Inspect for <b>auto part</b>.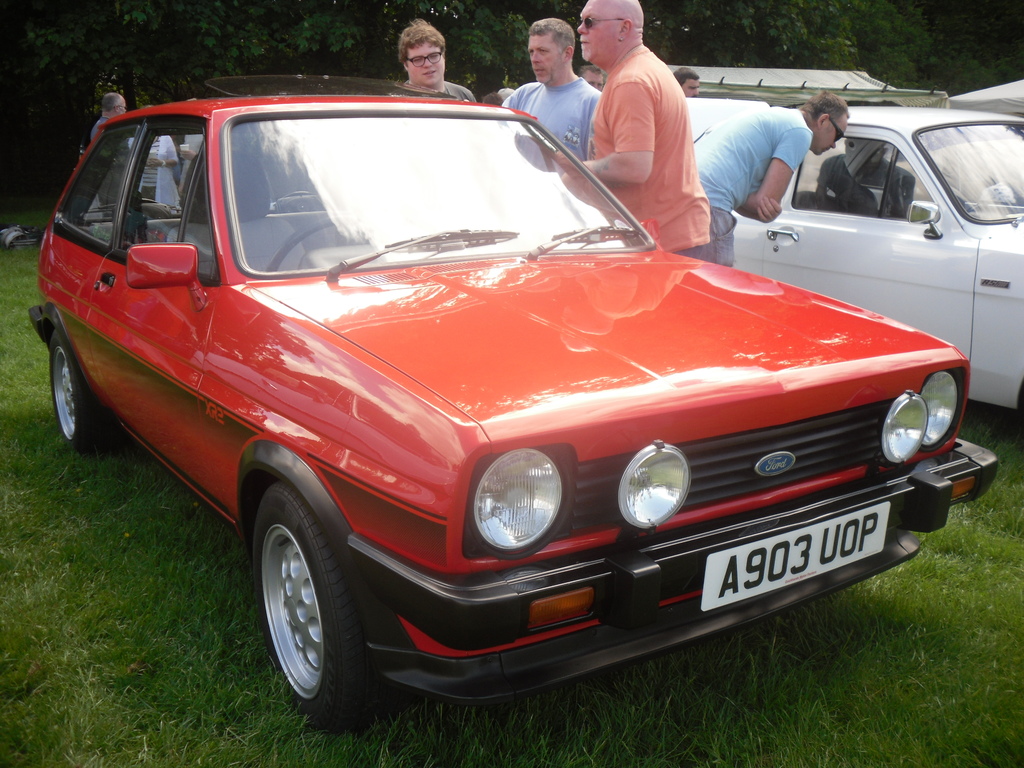
Inspection: 252 485 404 734.
